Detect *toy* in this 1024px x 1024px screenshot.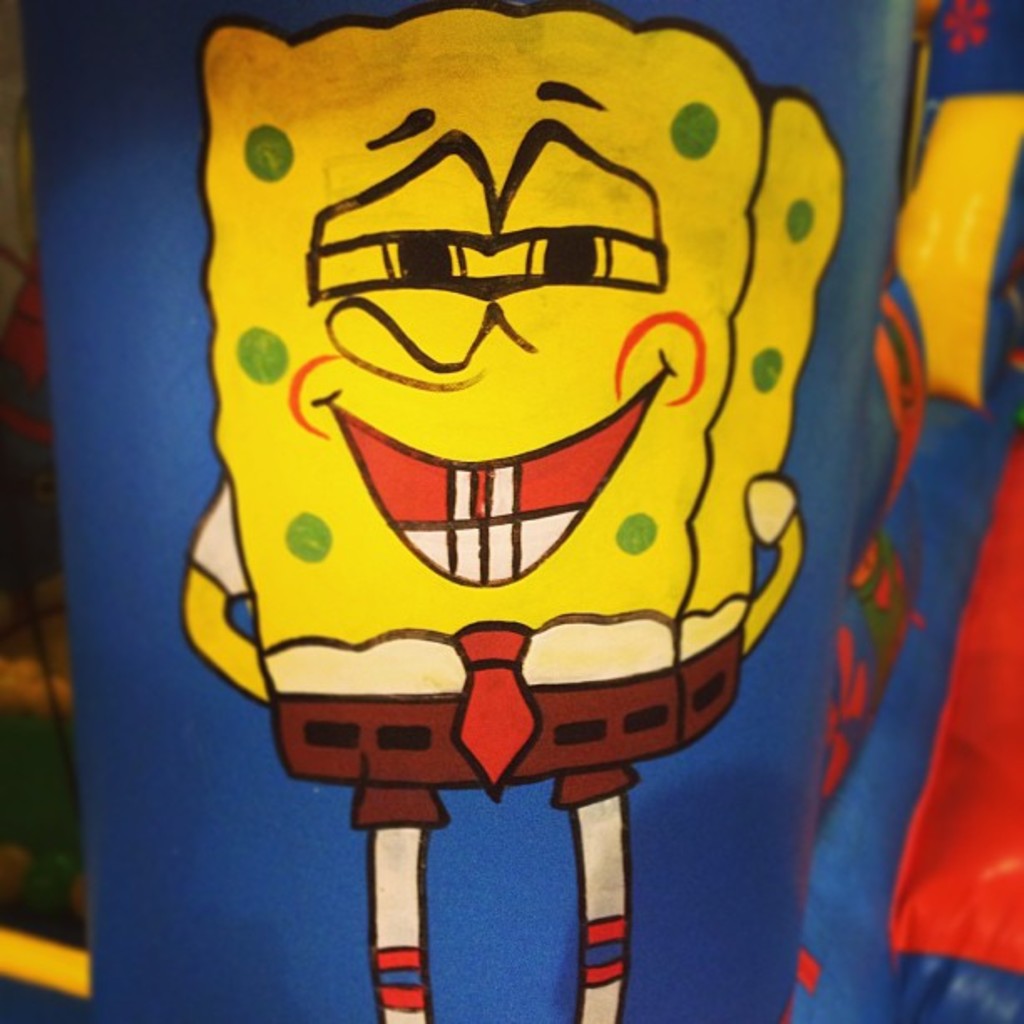
Detection: detection(179, 0, 850, 1022).
